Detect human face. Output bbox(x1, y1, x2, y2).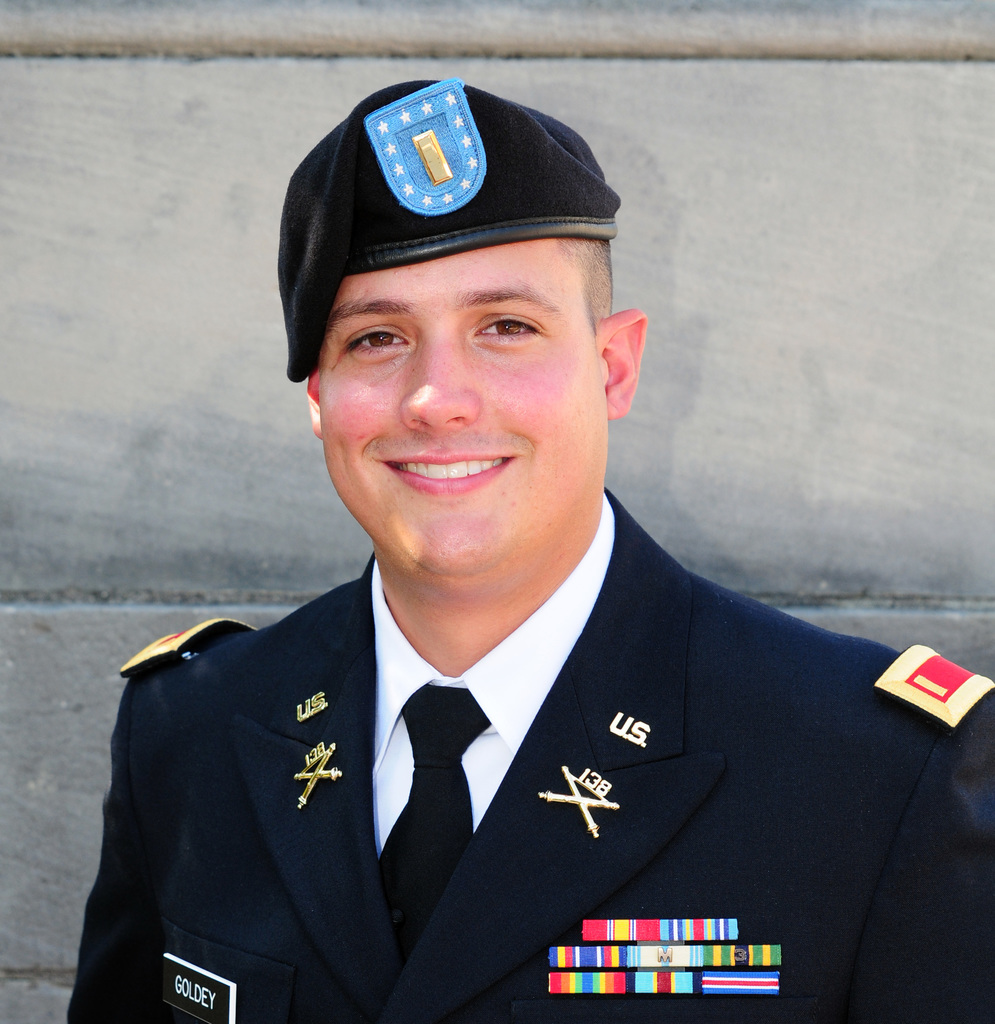
bbox(315, 238, 600, 571).
